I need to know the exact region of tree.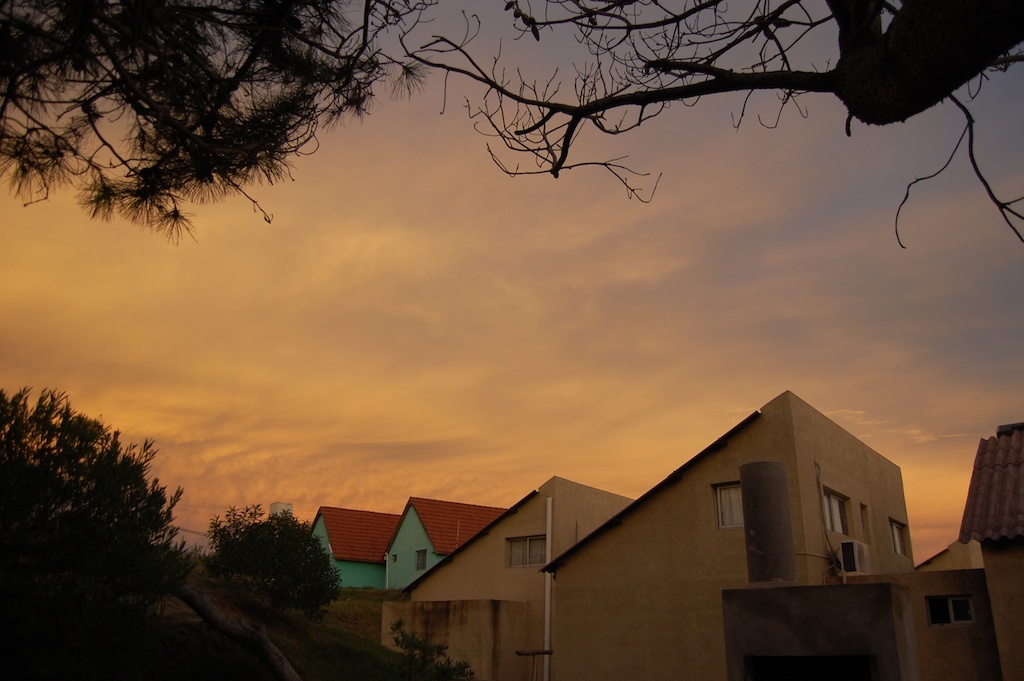
Region: [x1=0, y1=0, x2=432, y2=238].
